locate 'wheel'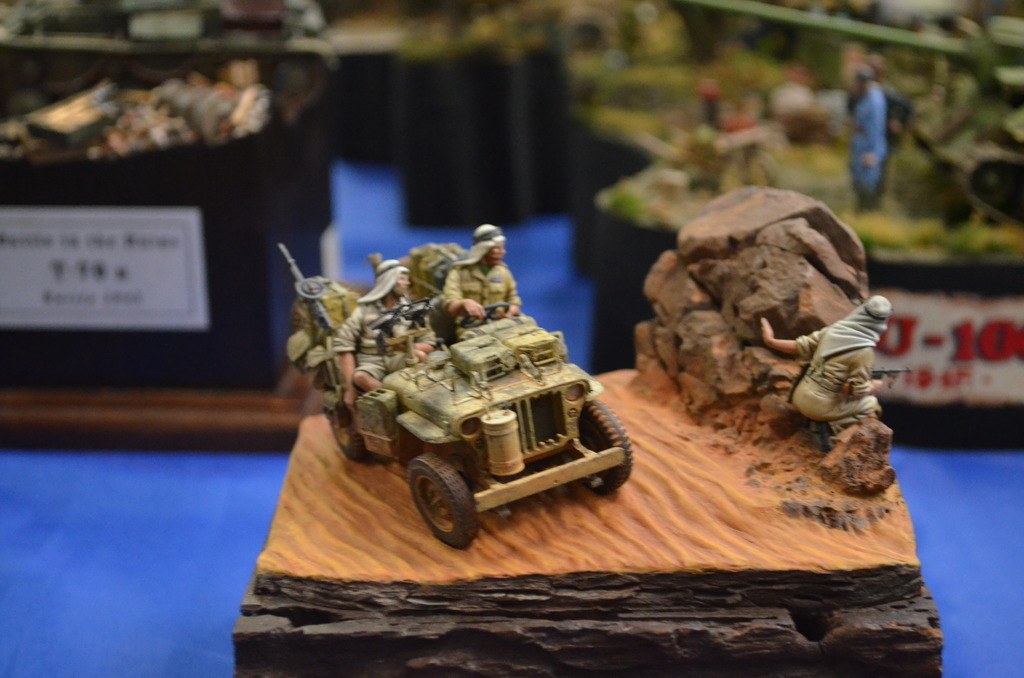
{"left": 581, "top": 397, "right": 642, "bottom": 497}
